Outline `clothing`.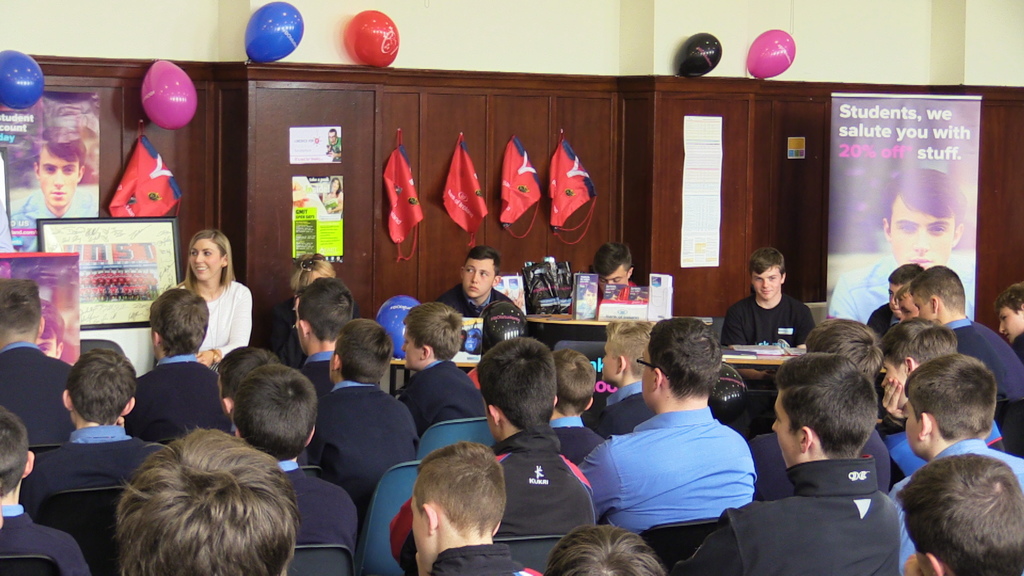
Outline: x1=0, y1=503, x2=90, y2=575.
